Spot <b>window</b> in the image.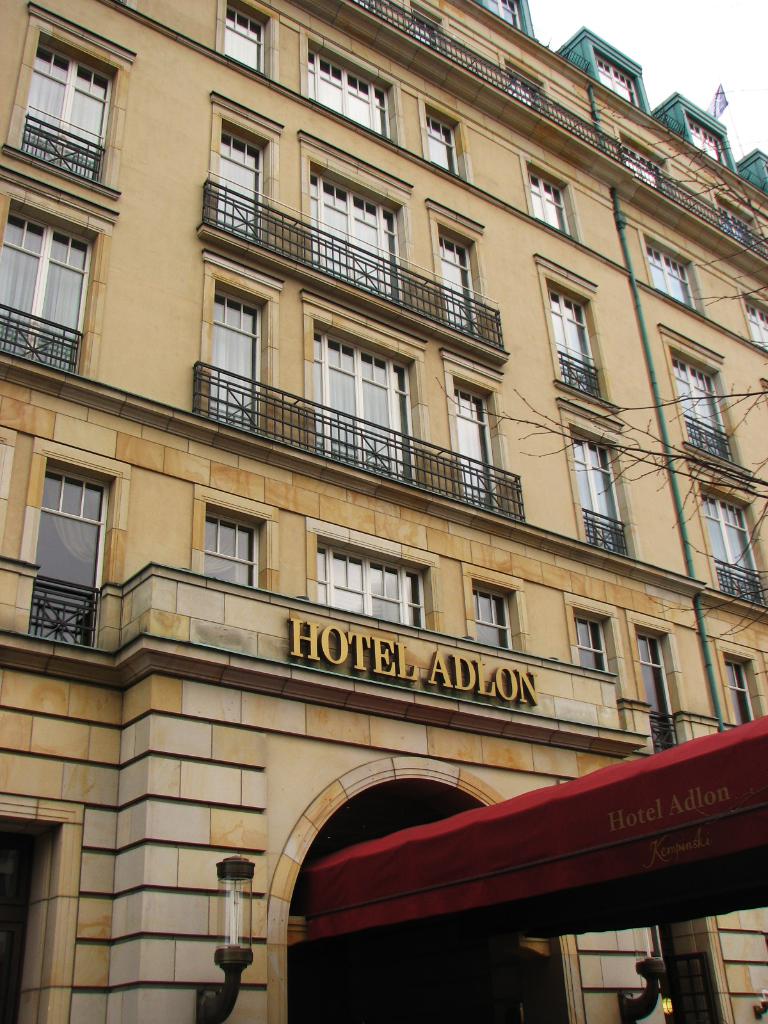
<b>window</b> found at [22,433,115,650].
